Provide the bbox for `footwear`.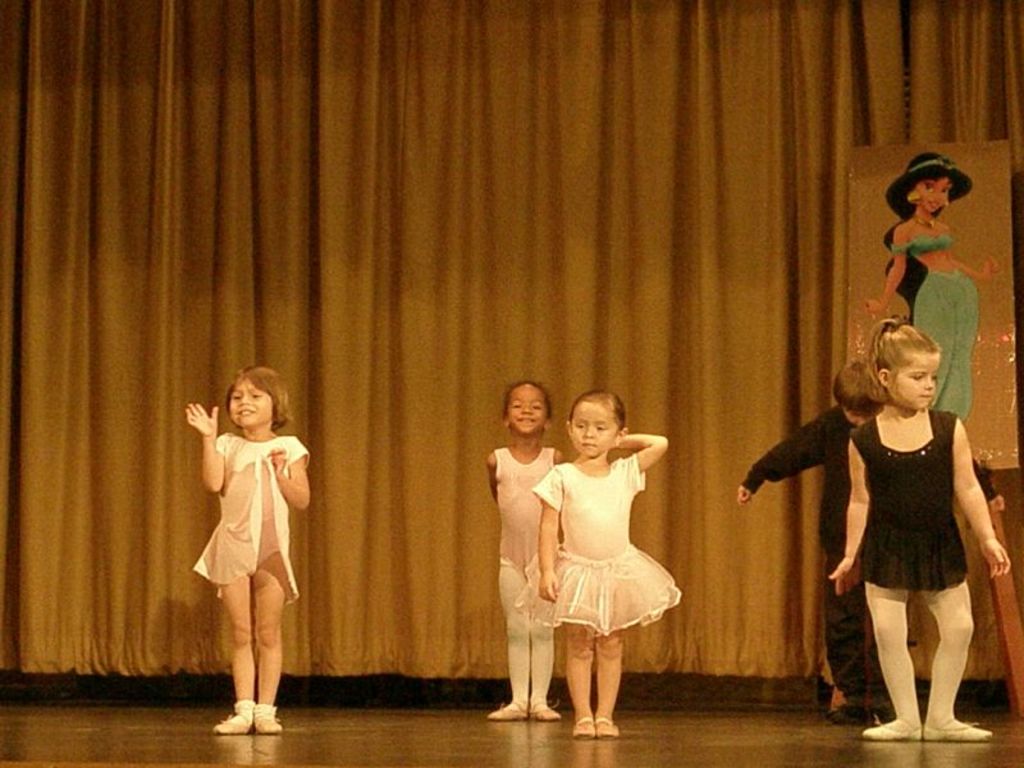
596:716:616:737.
